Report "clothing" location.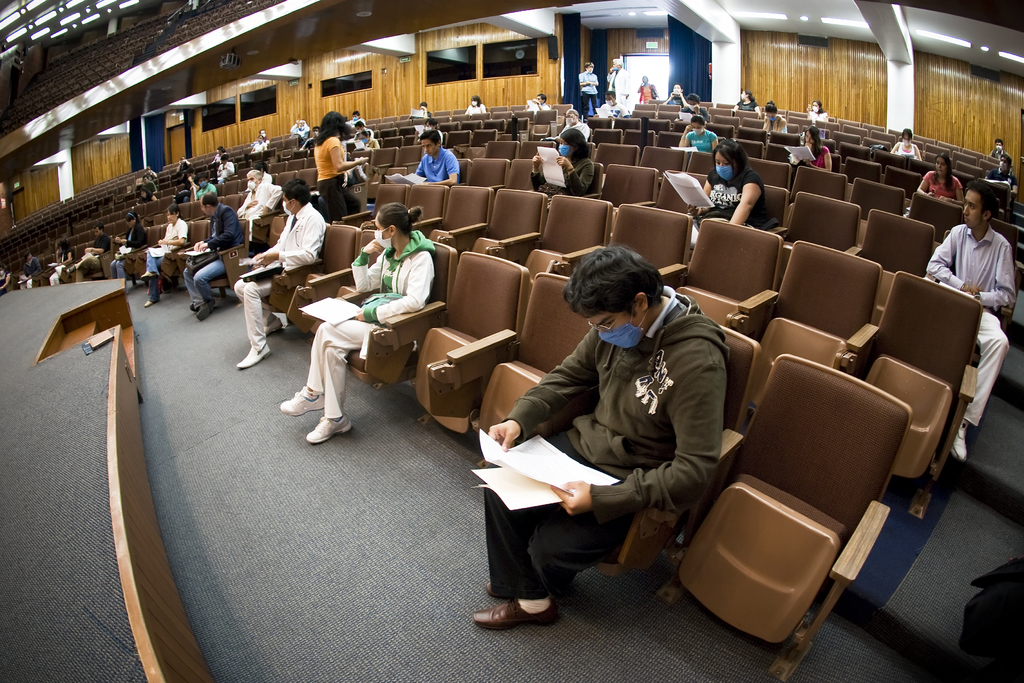
Report: crop(348, 166, 362, 184).
